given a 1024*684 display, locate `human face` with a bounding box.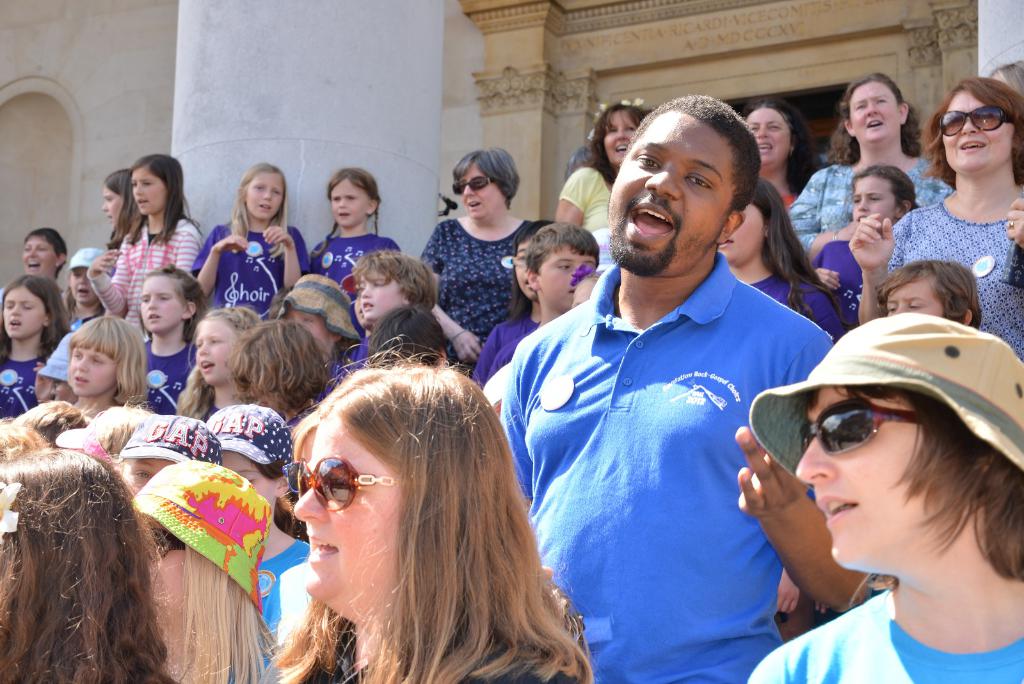
Located: [853,174,897,226].
